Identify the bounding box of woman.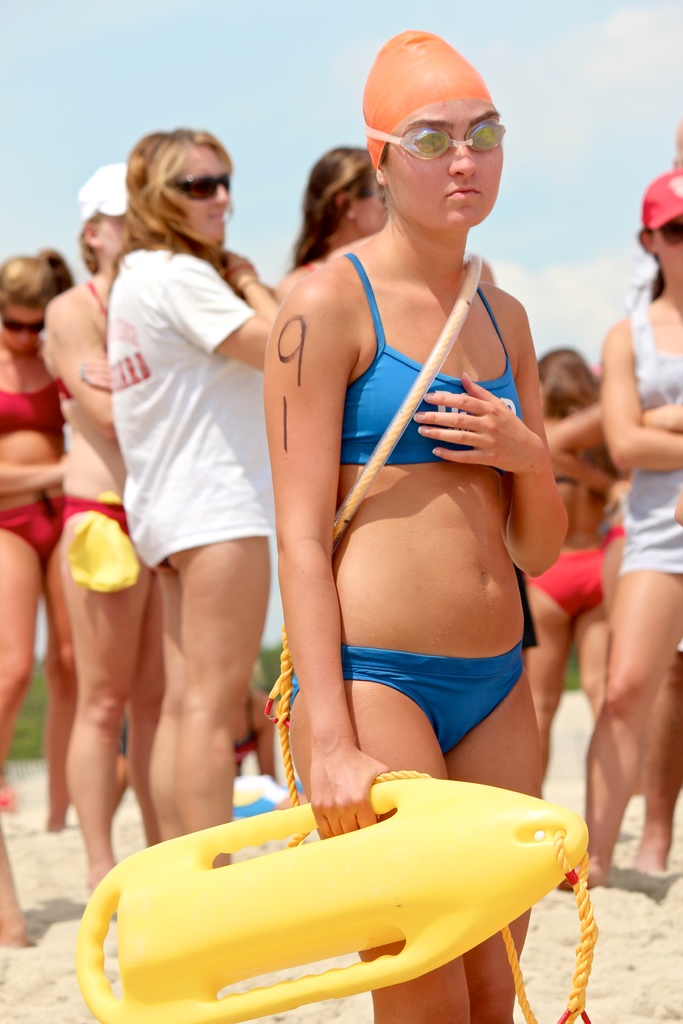
x1=42, y1=165, x2=150, y2=915.
